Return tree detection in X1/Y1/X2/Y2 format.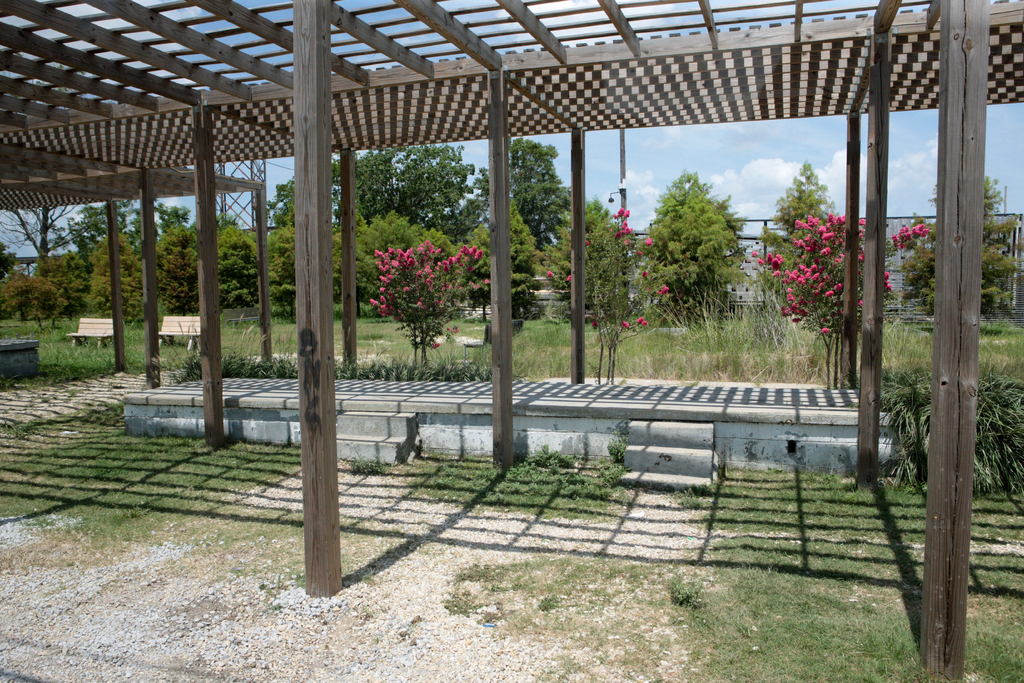
646/172/740/319.
